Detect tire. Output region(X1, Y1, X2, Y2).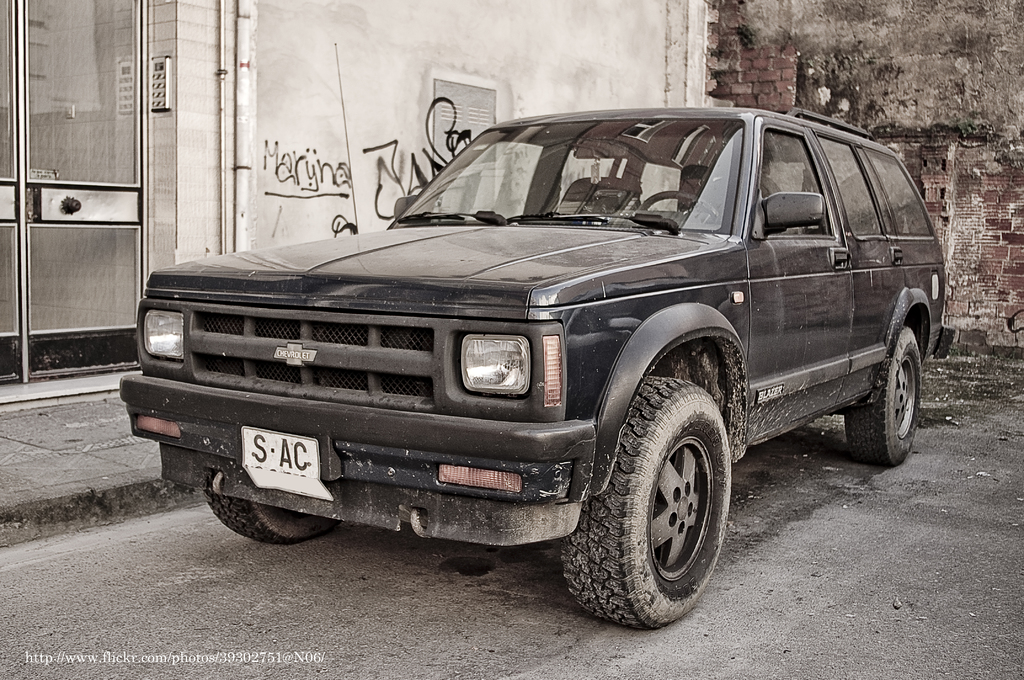
region(205, 495, 343, 546).
